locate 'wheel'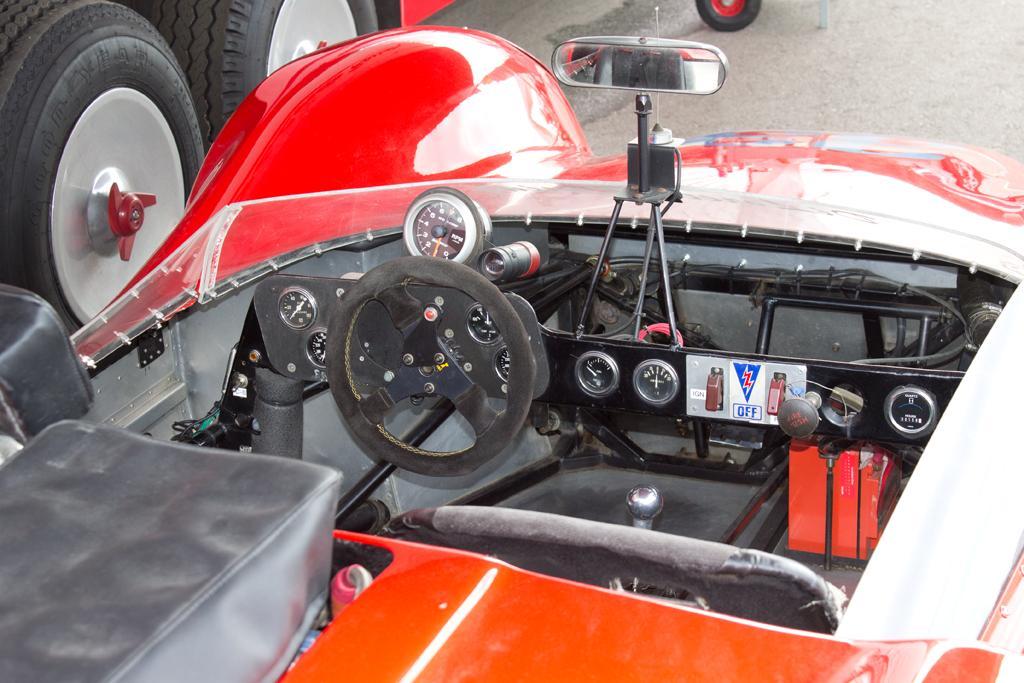
detection(696, 0, 762, 32)
